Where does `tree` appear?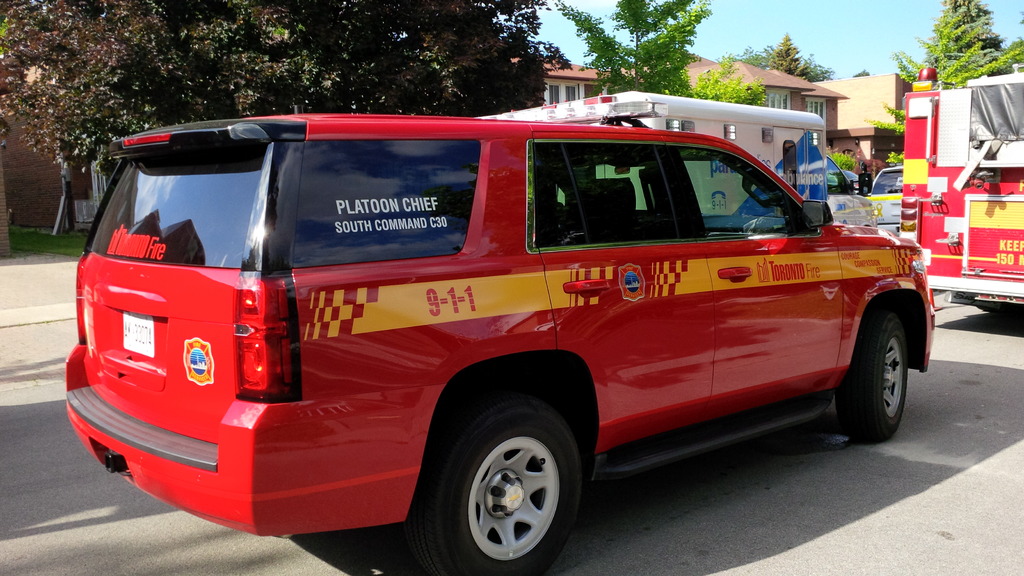
Appears at rect(937, 0, 1023, 77).
